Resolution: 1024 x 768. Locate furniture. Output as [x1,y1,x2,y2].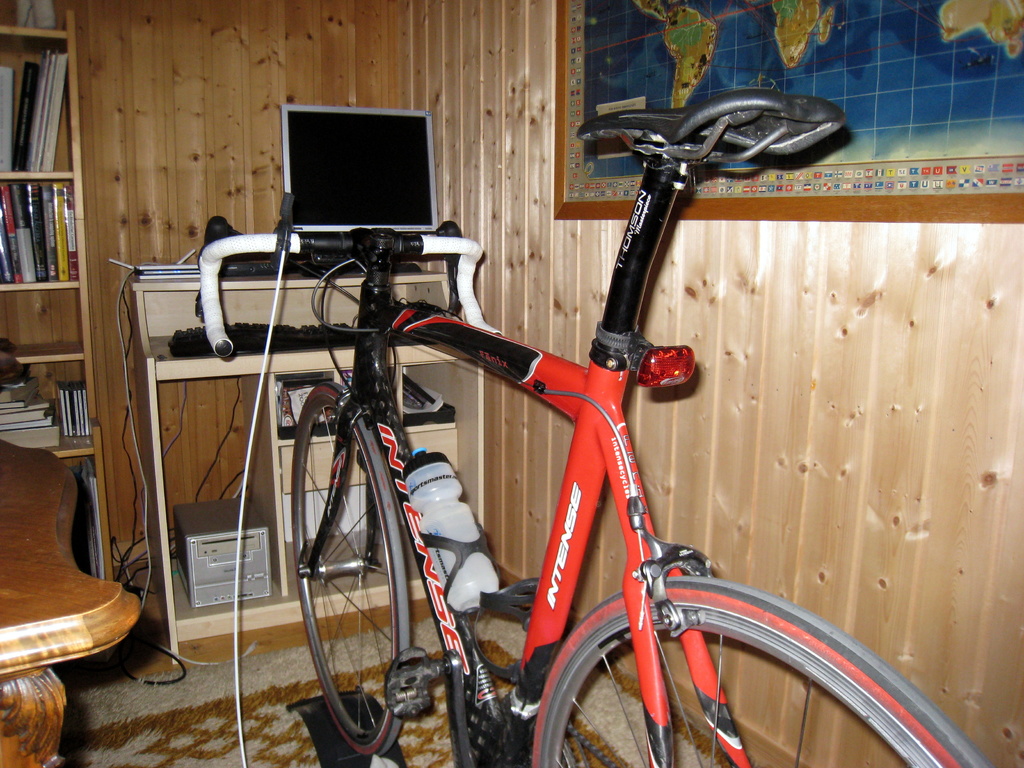
[133,269,484,668].
